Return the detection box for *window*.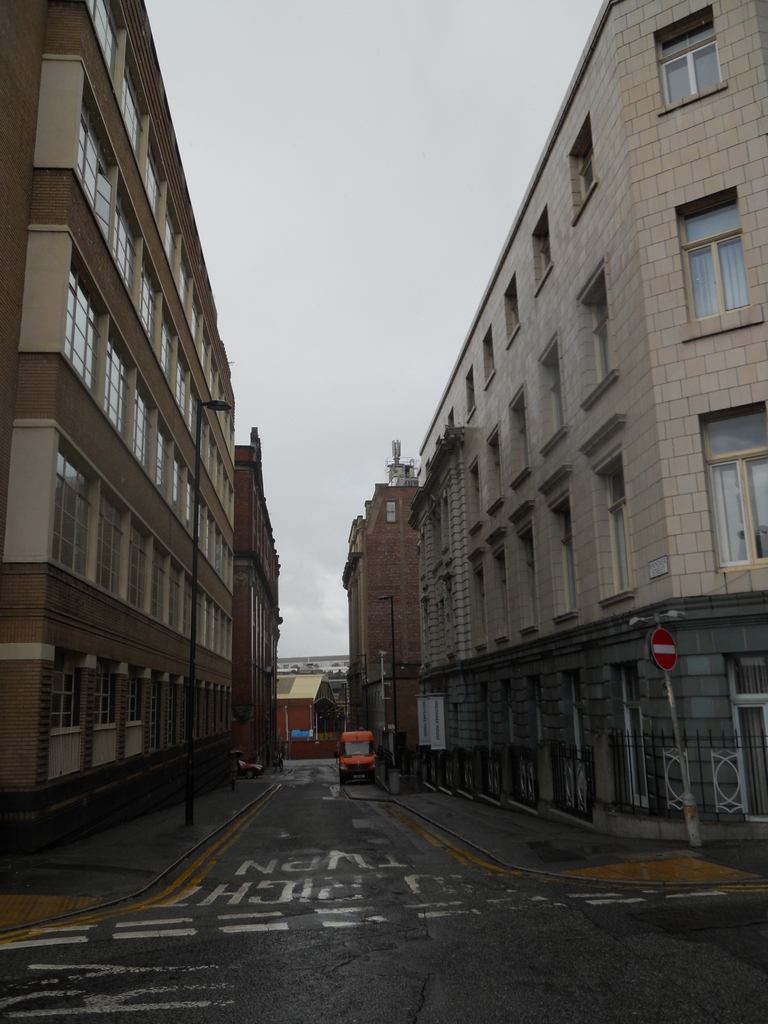
{"left": 698, "top": 400, "right": 767, "bottom": 568}.
